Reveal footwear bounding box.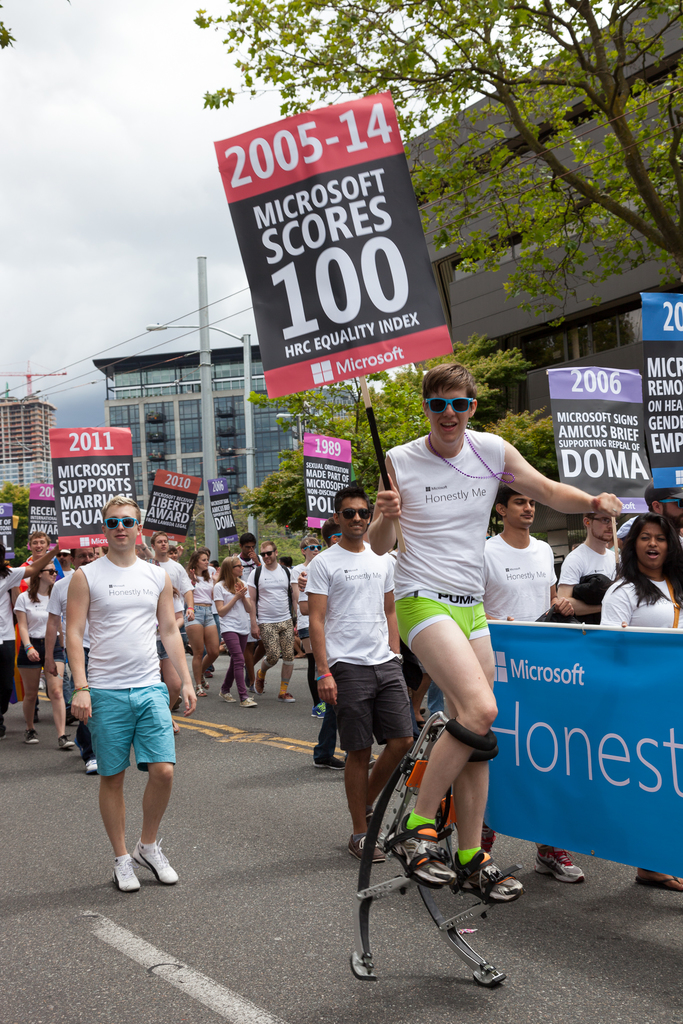
Revealed: <region>391, 822, 447, 889</region>.
